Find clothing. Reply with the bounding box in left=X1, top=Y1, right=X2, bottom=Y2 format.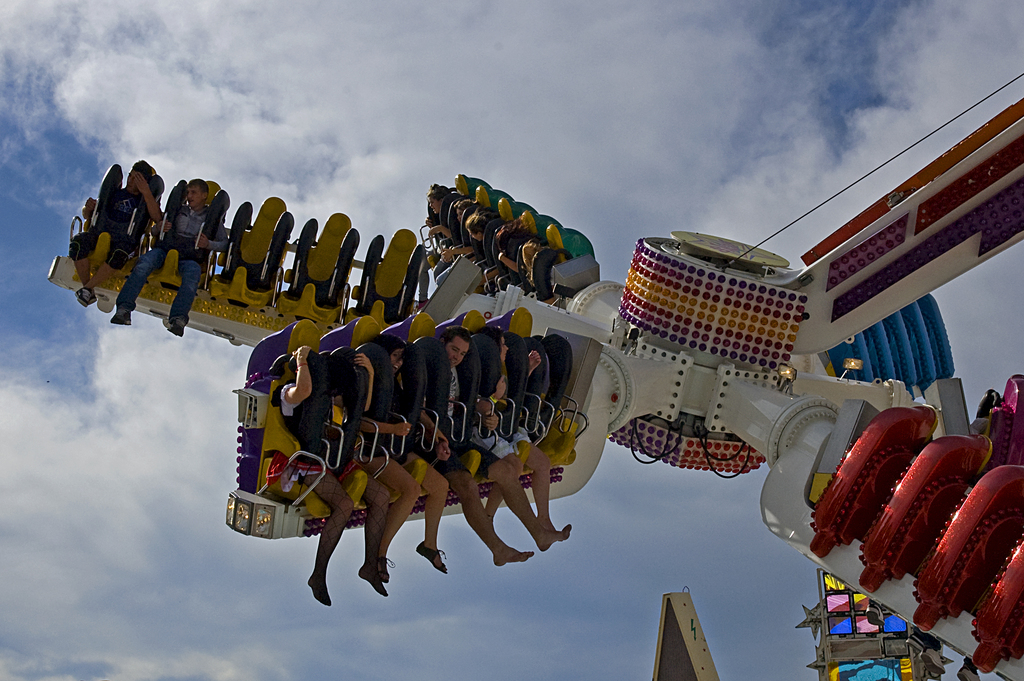
left=468, top=372, right=534, bottom=455.
